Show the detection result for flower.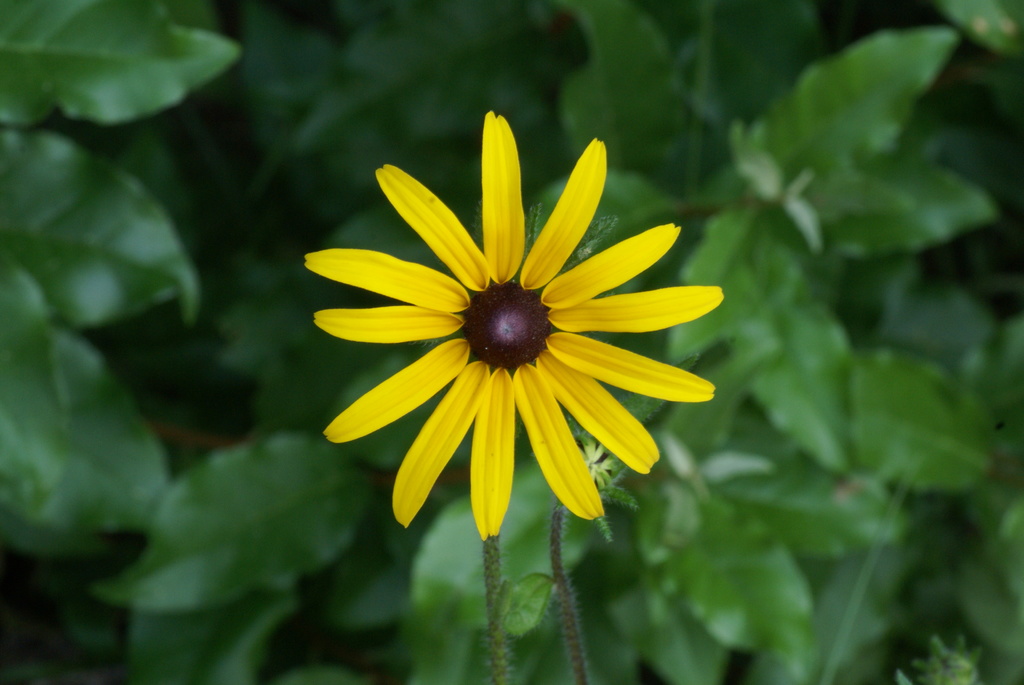
bbox(320, 130, 684, 544).
